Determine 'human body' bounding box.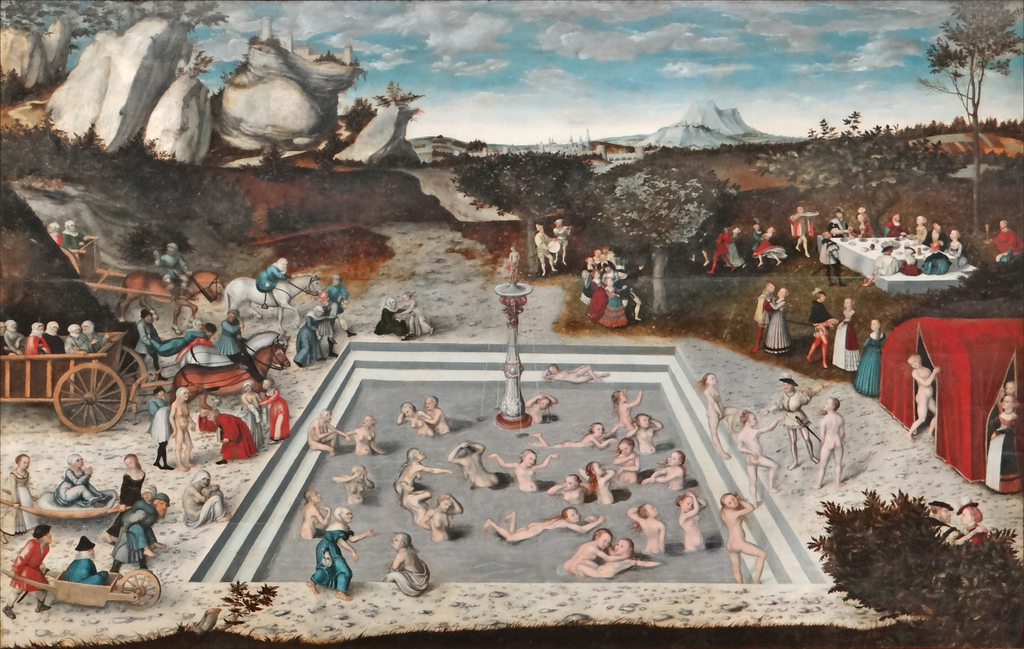
Determined: rect(253, 264, 286, 310).
